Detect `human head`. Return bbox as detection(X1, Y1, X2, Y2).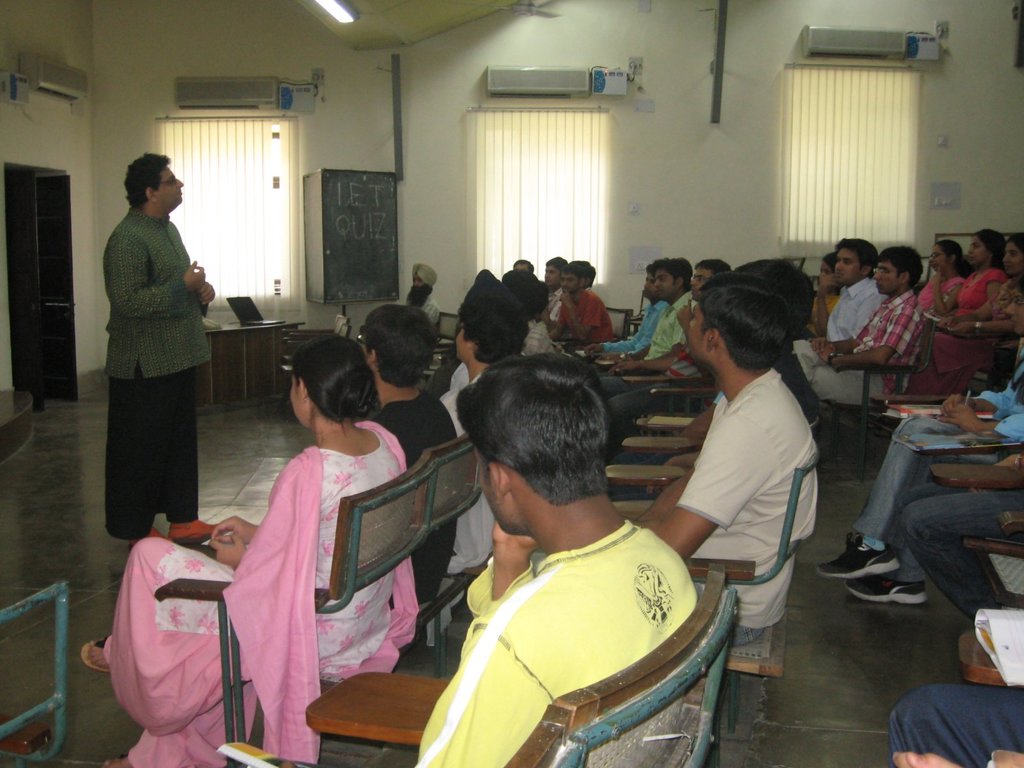
detection(458, 352, 609, 539).
